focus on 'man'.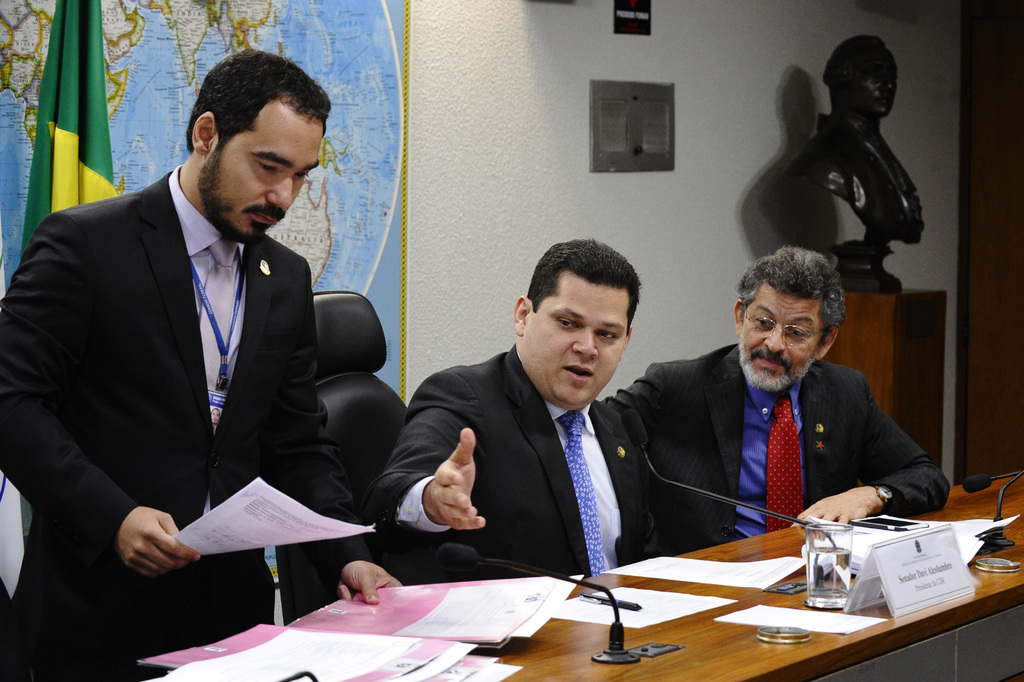
Focused at 22 51 387 653.
